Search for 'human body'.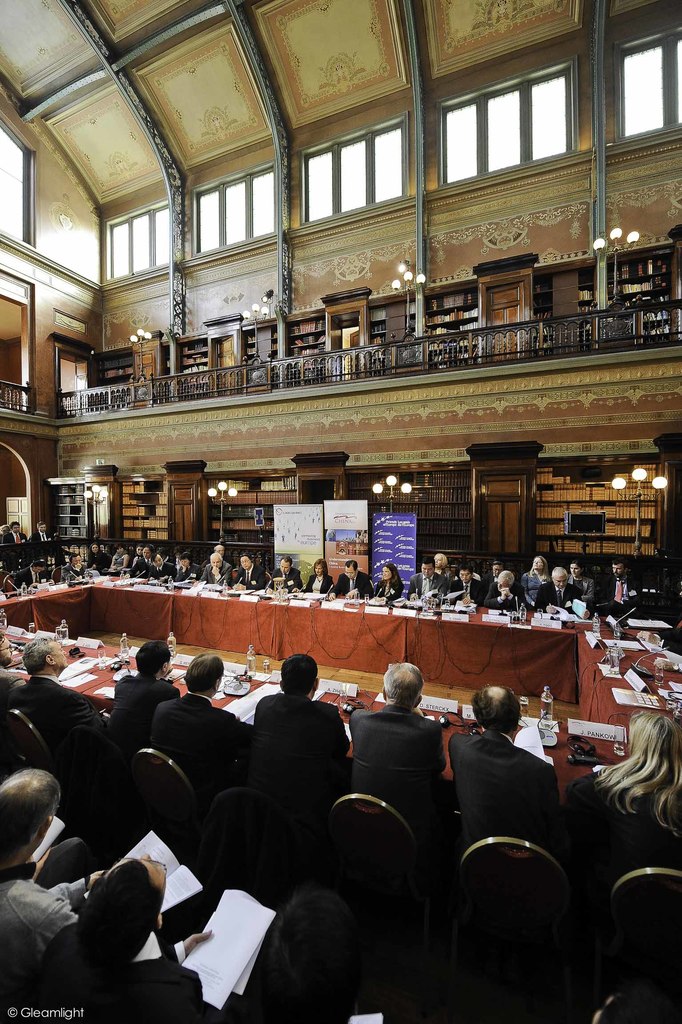
Found at 1/520/28/541.
